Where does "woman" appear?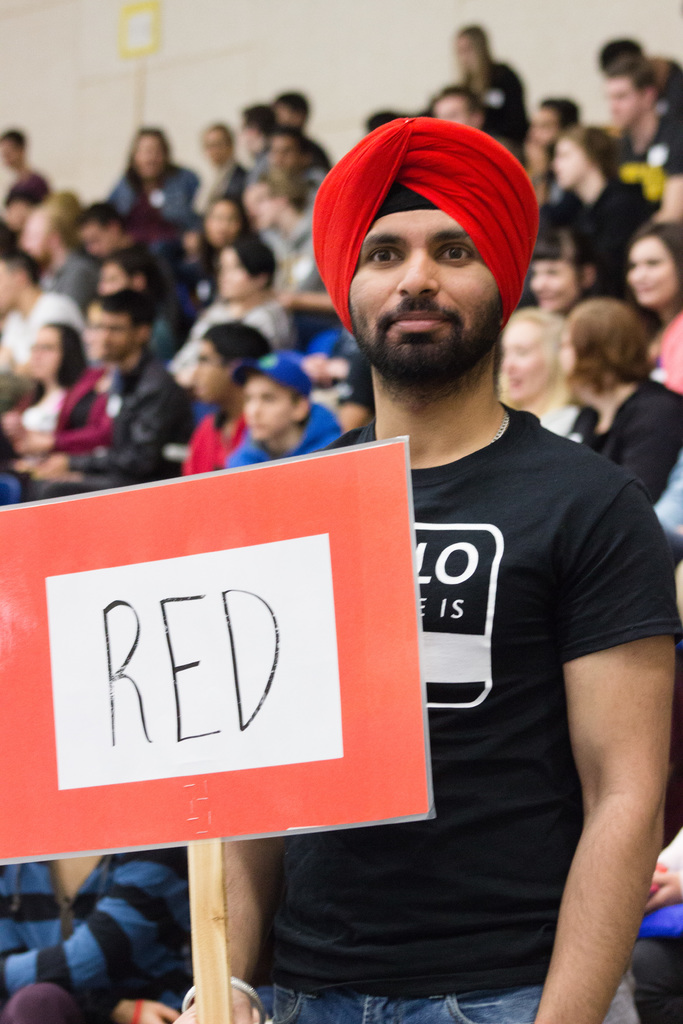
Appears at (x1=541, y1=121, x2=652, y2=314).
